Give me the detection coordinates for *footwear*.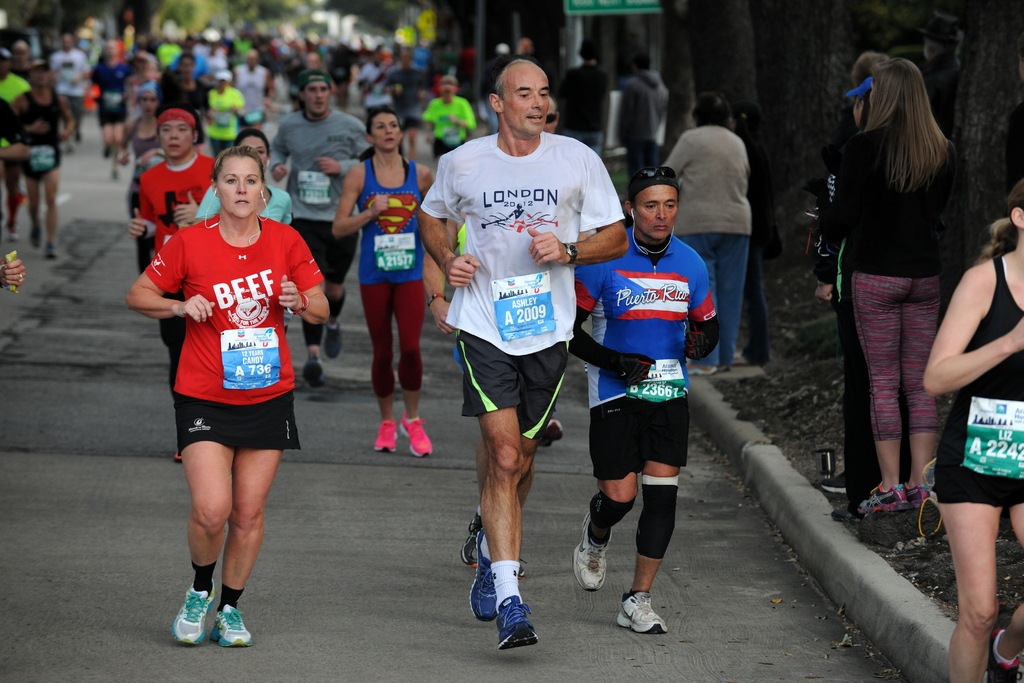
<box>826,502,858,523</box>.
